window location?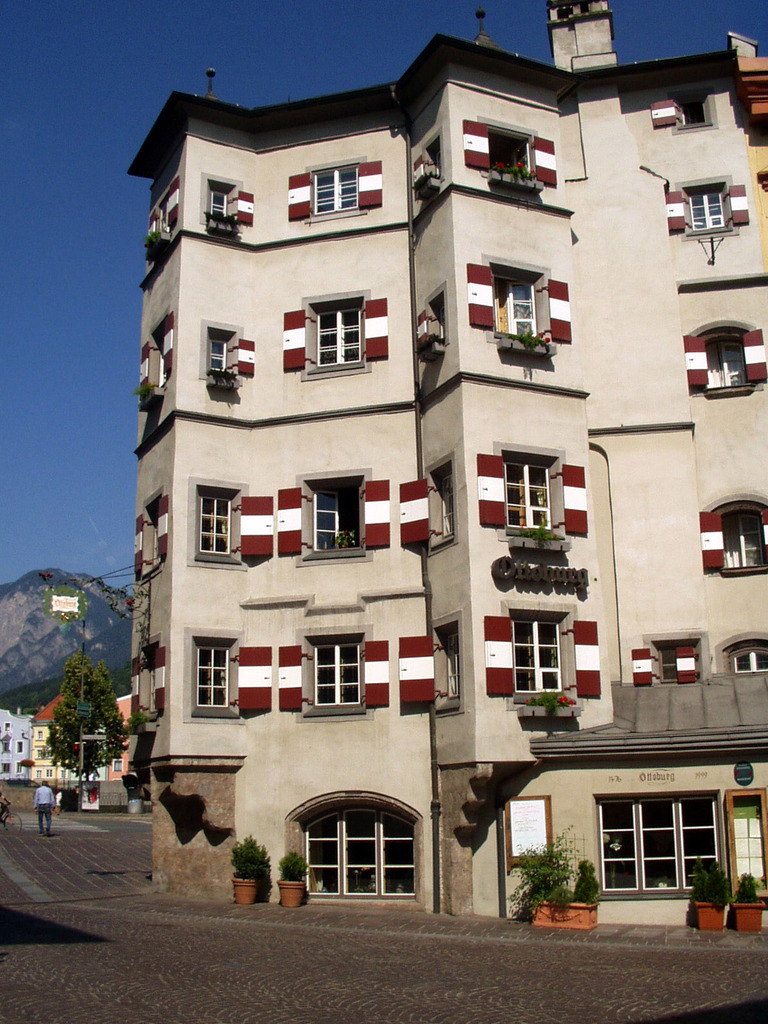
(left=486, top=121, right=531, bottom=172)
